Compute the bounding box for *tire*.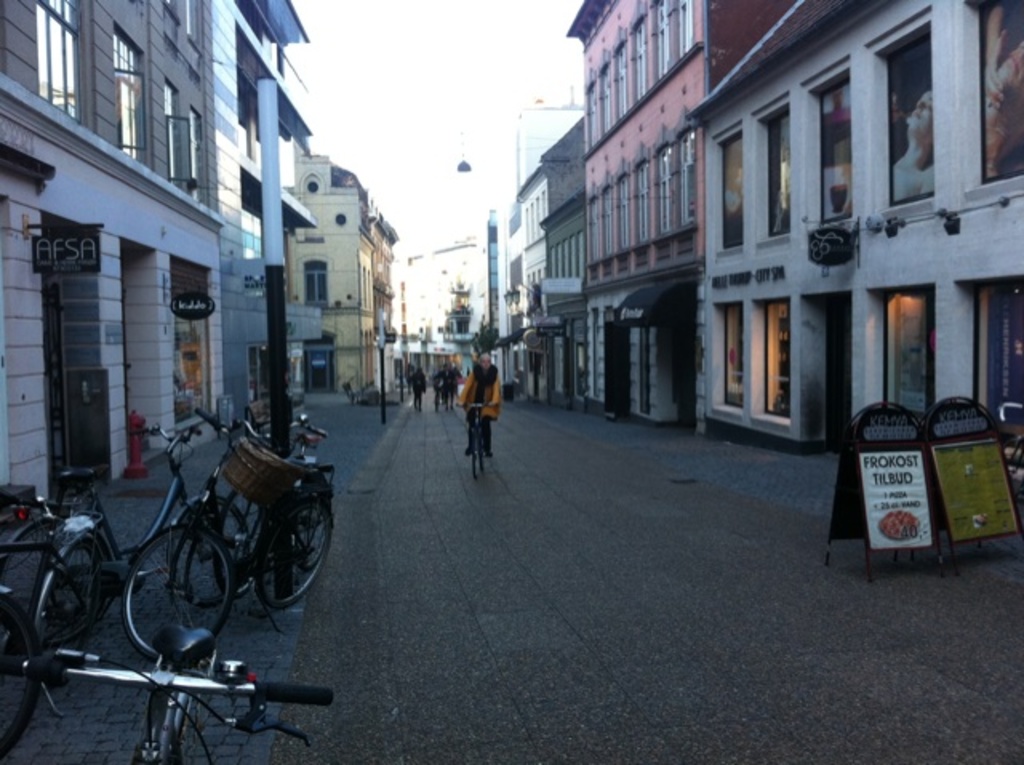
l=43, t=538, r=125, b=656.
